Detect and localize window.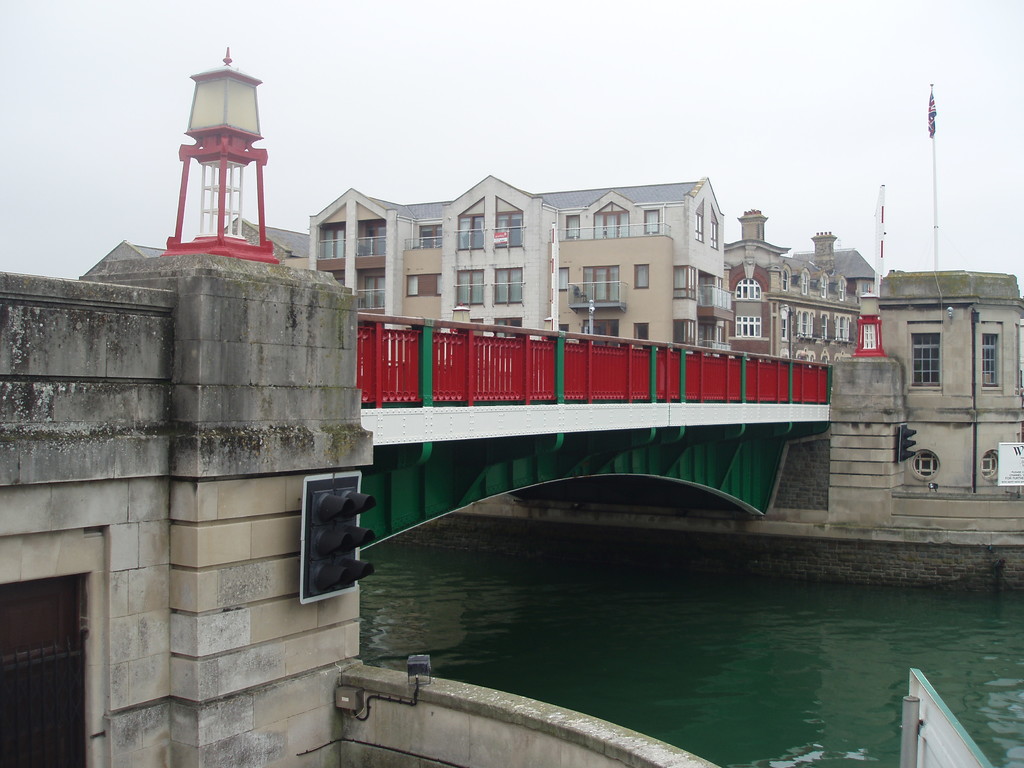
Localized at select_region(648, 209, 660, 228).
